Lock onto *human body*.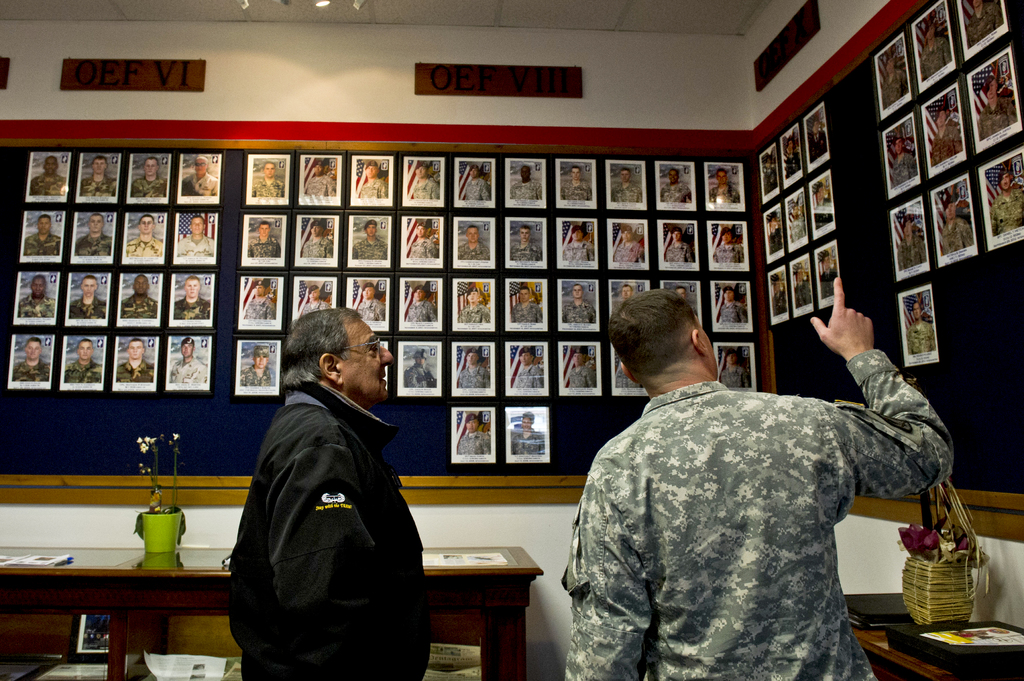
Locked: [x1=564, y1=303, x2=593, y2=322].
